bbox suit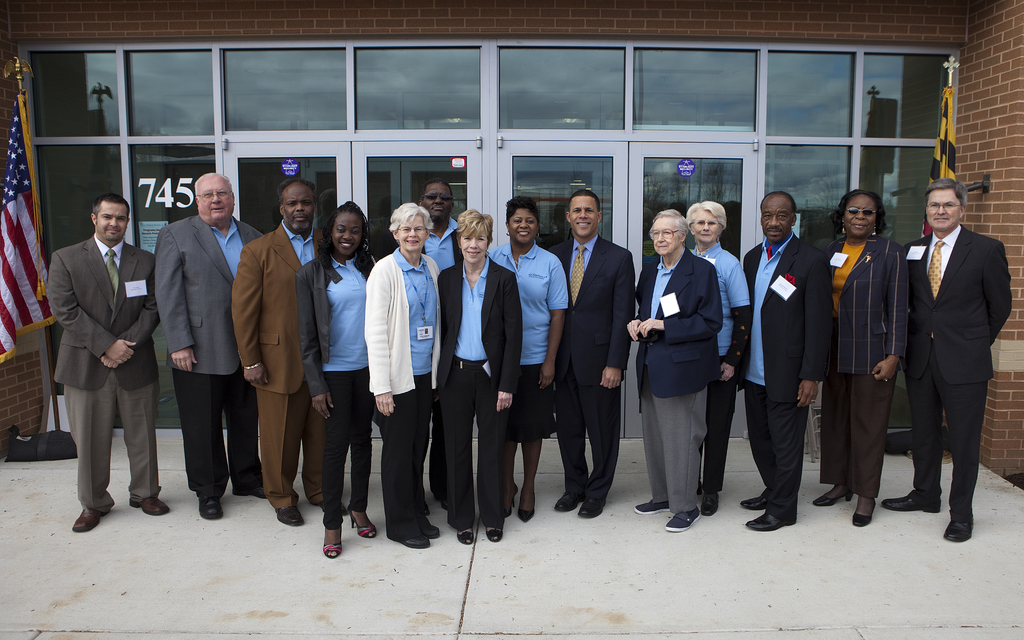
[x1=150, y1=212, x2=266, y2=499]
